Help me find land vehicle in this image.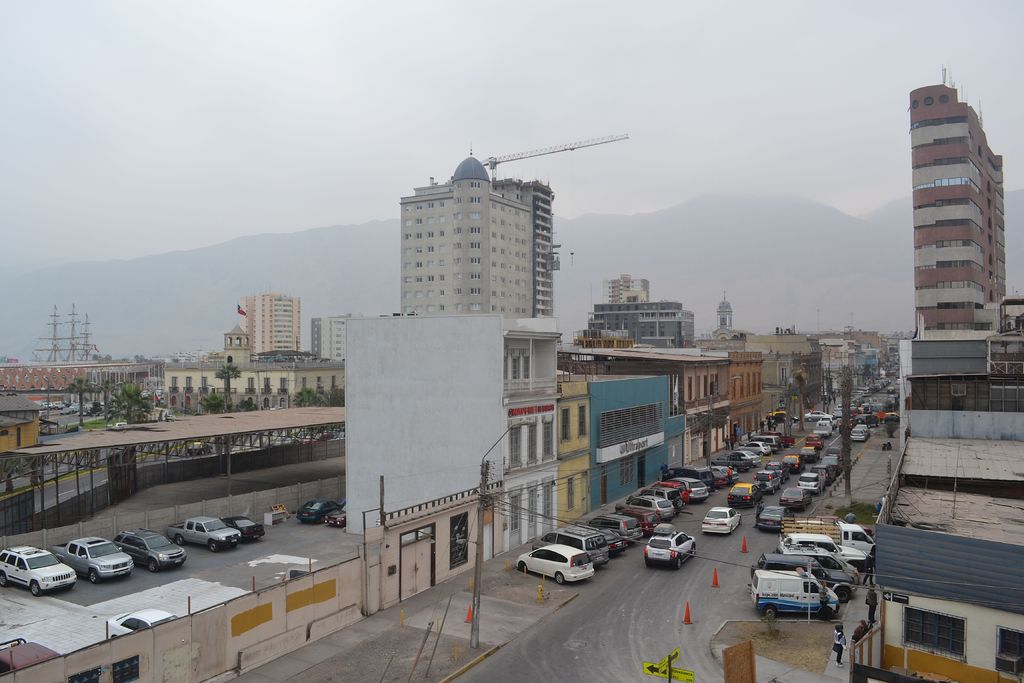
Found it: rect(755, 429, 797, 447).
